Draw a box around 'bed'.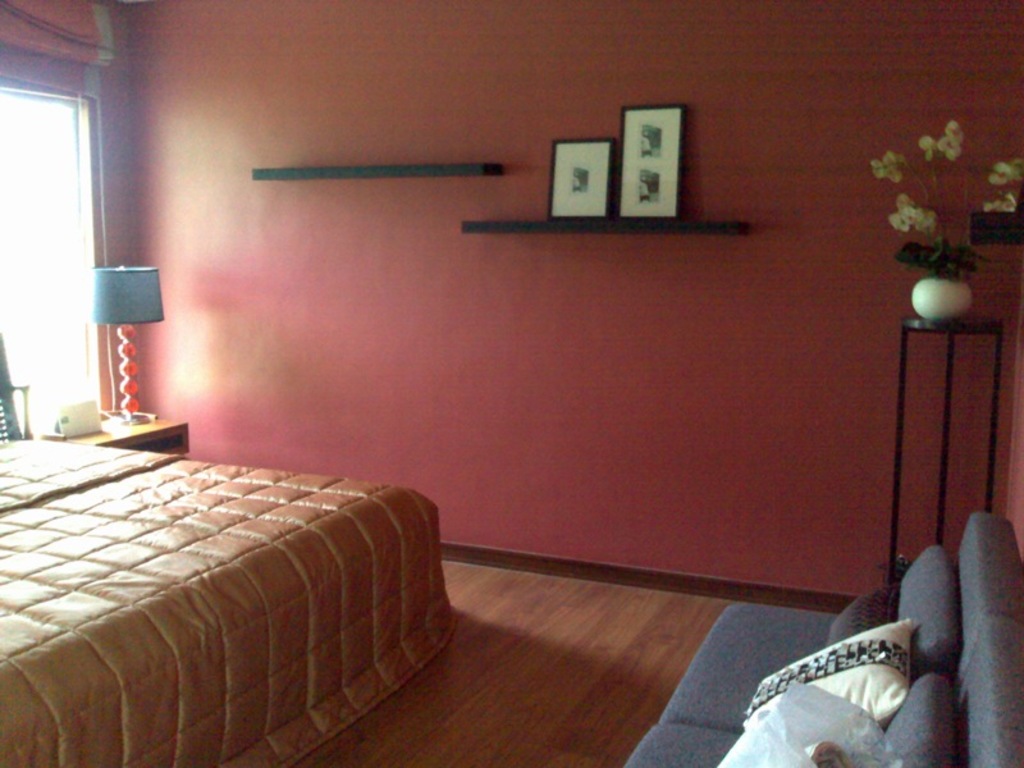
[left=0, top=438, right=460, bottom=767].
